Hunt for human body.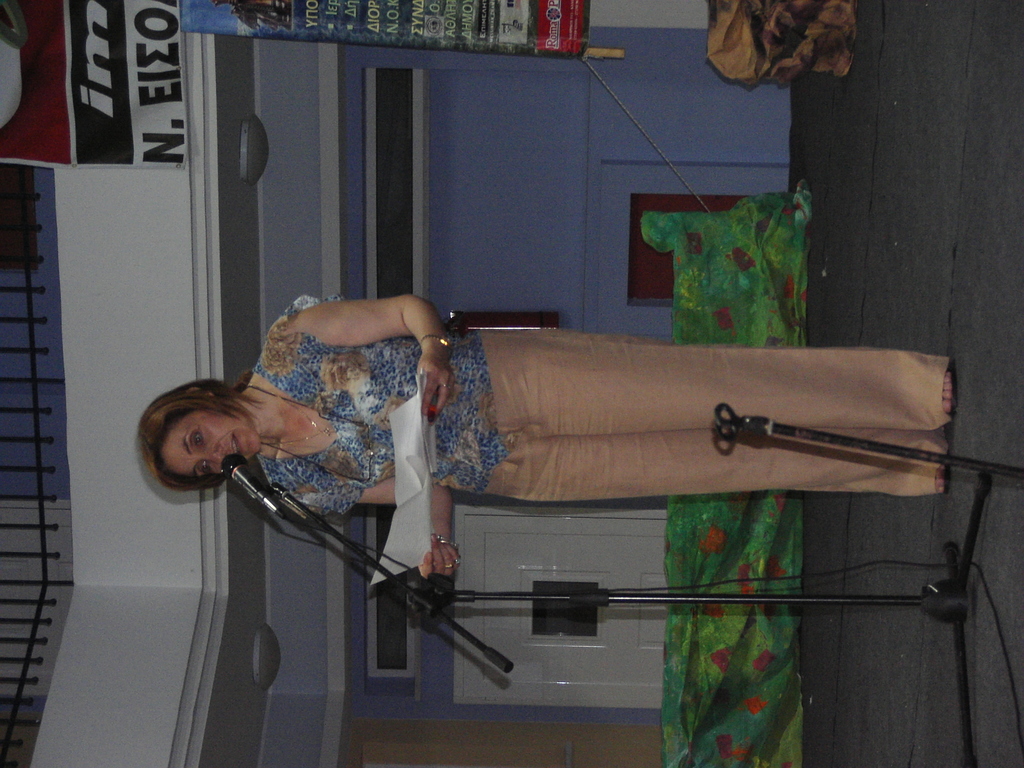
Hunted down at 131 294 951 578.
